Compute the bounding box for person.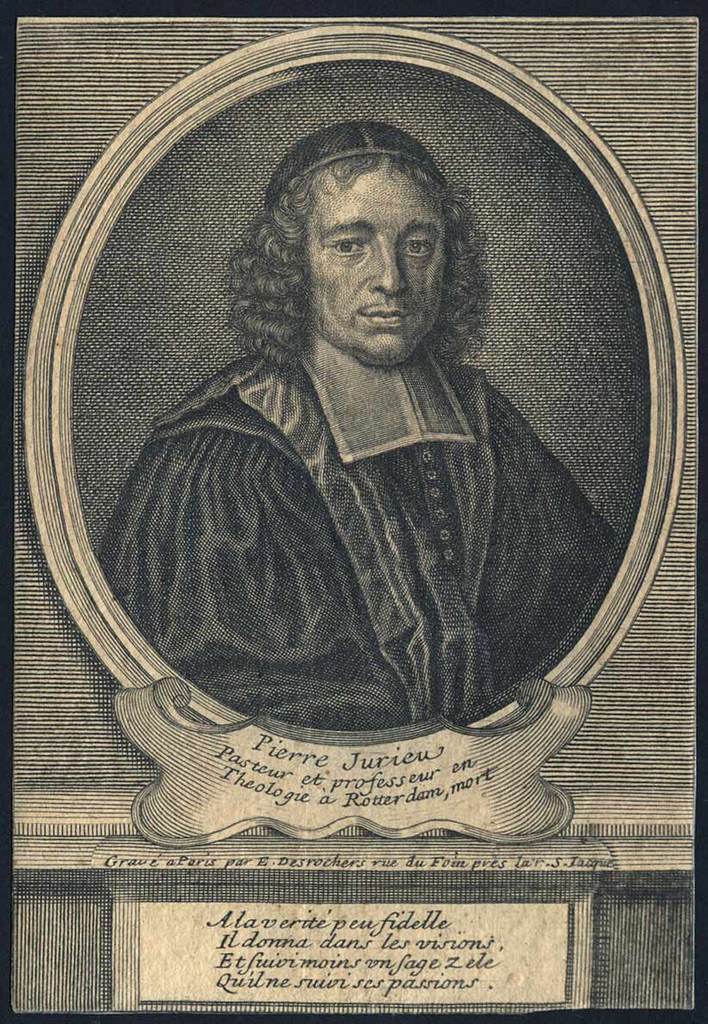
Rect(137, 136, 591, 781).
